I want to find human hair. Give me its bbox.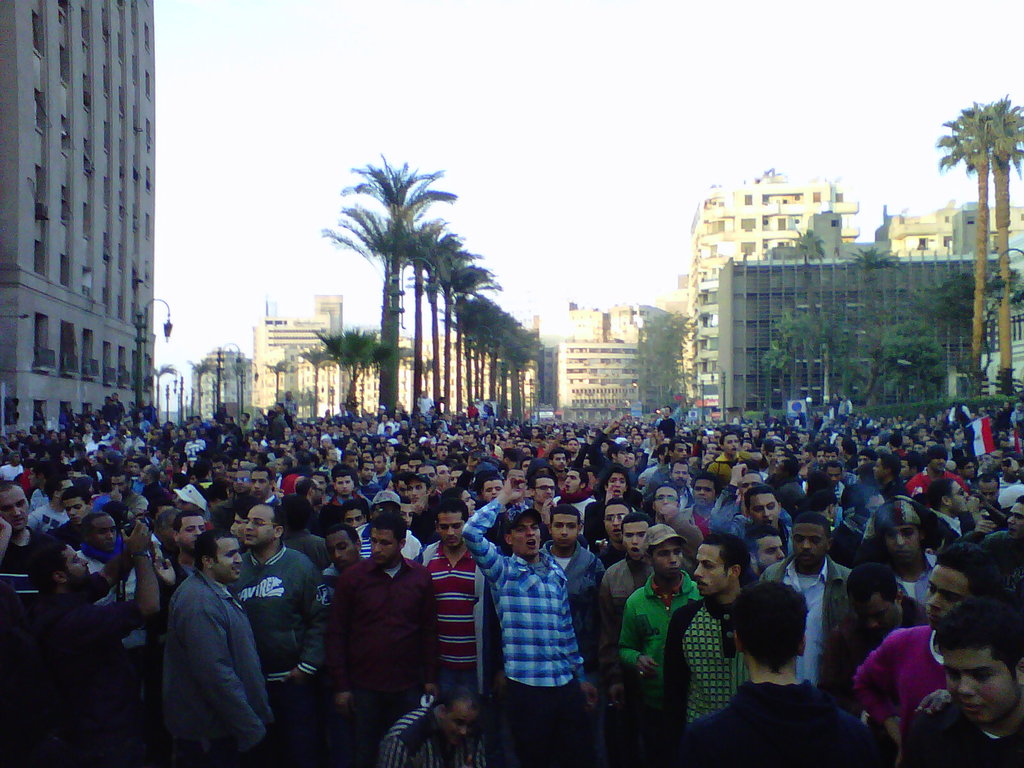
x1=742, y1=484, x2=779, y2=513.
